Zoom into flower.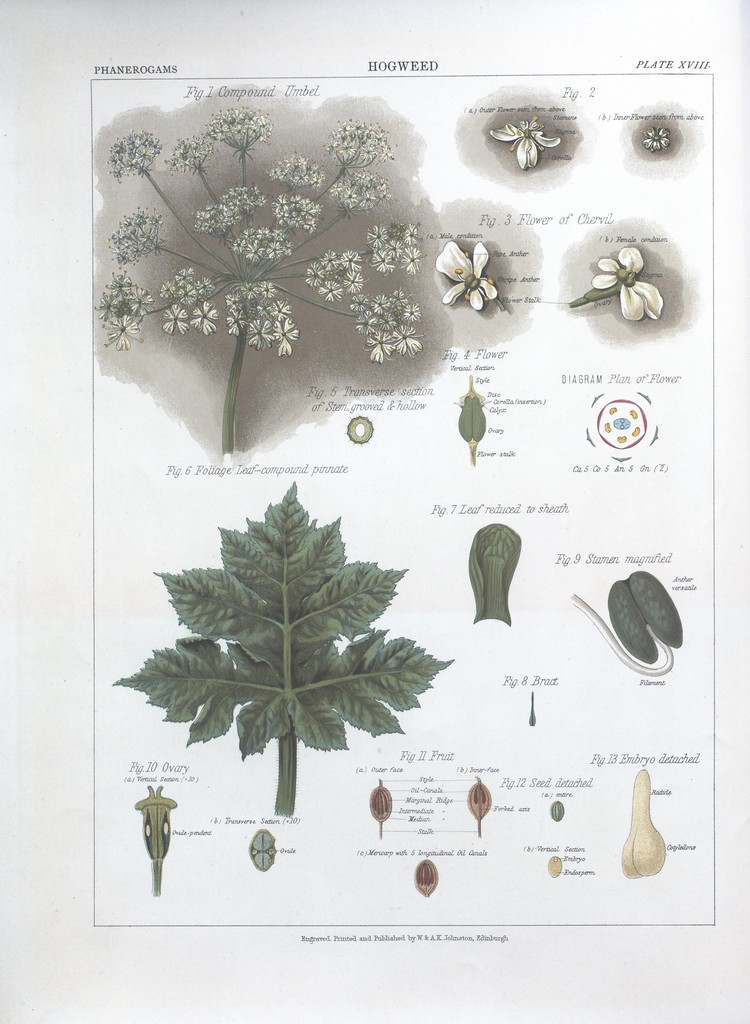
Zoom target: <bbox>563, 248, 662, 316</bbox>.
